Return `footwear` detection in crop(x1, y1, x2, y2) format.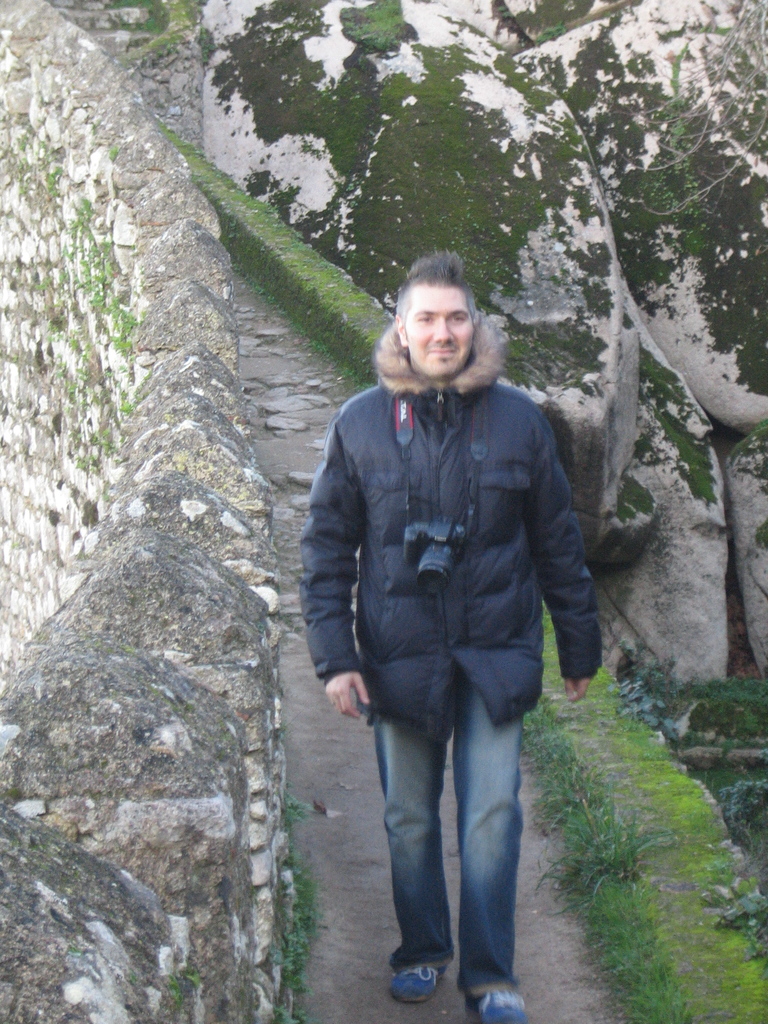
crop(390, 926, 480, 1000).
